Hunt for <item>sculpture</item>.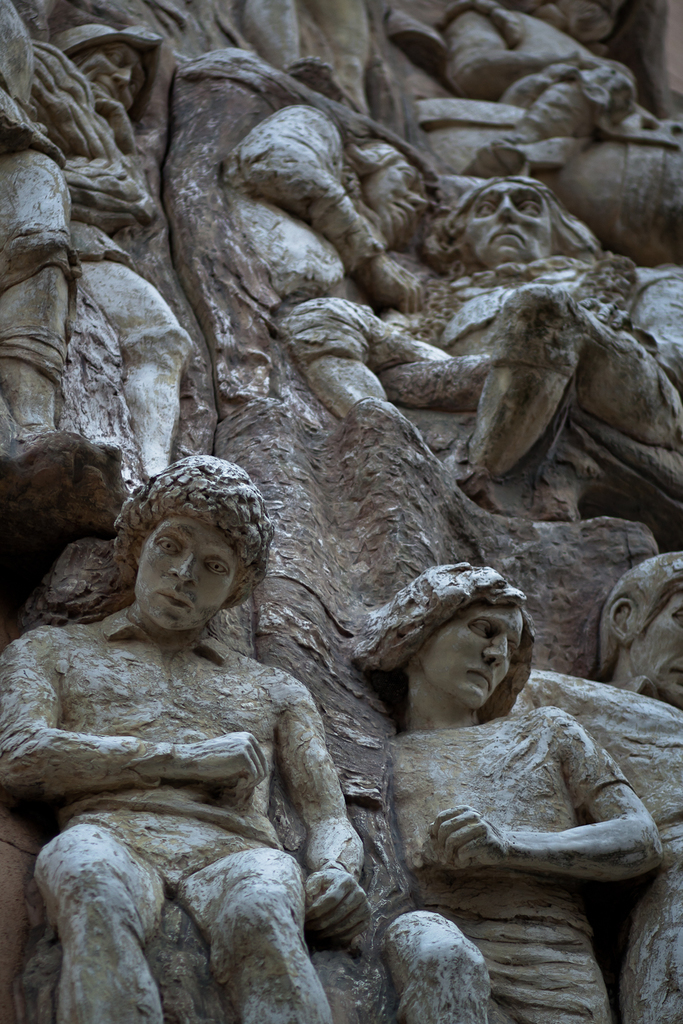
Hunted down at bbox=(421, 154, 682, 575).
